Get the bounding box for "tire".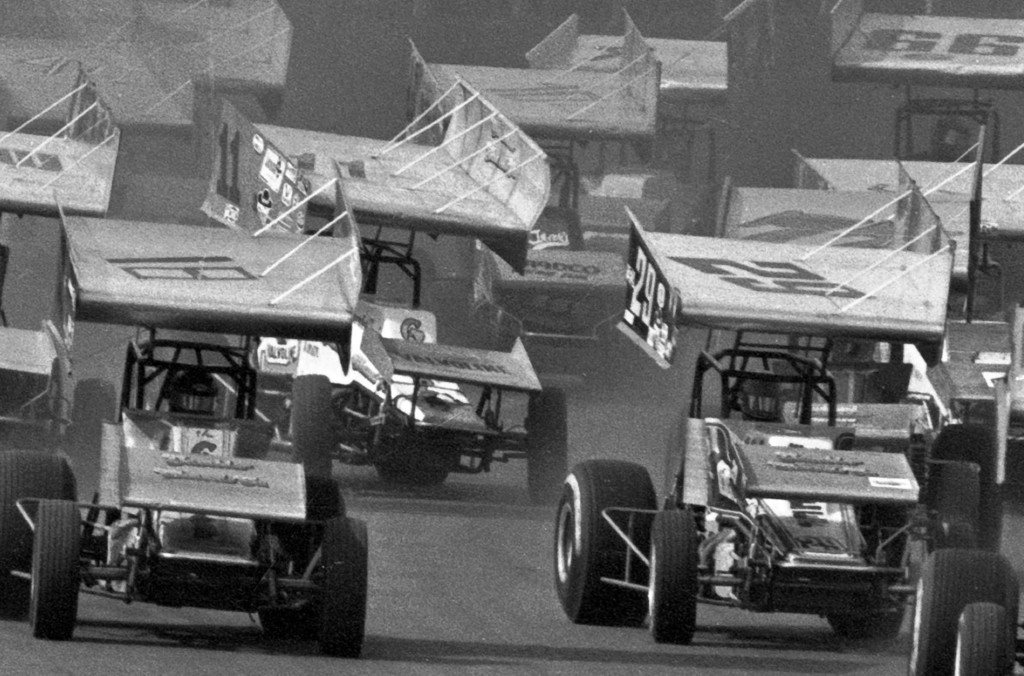
(909,546,1022,675).
